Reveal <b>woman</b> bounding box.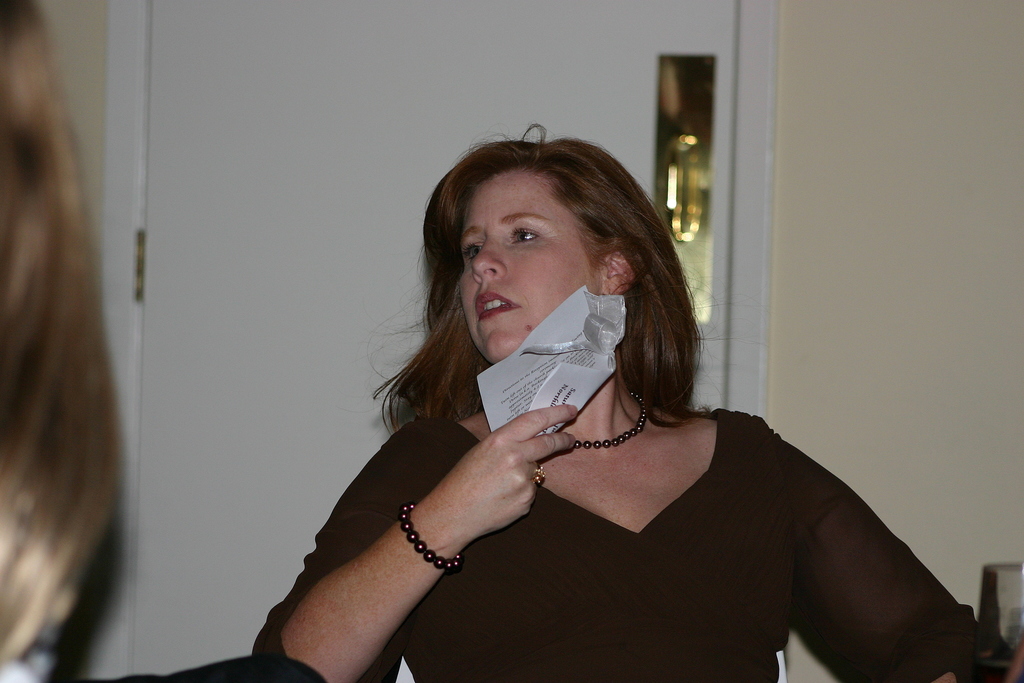
Revealed: select_region(234, 130, 945, 670).
